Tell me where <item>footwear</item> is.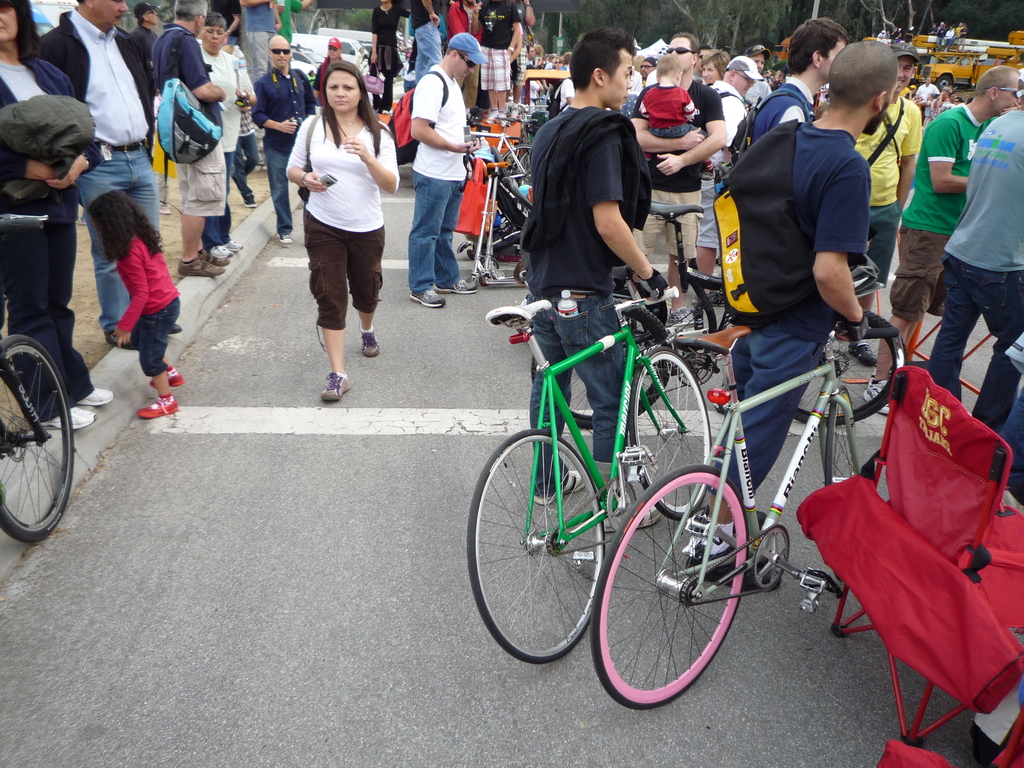
<item>footwear</item> is at 322,372,353,402.
